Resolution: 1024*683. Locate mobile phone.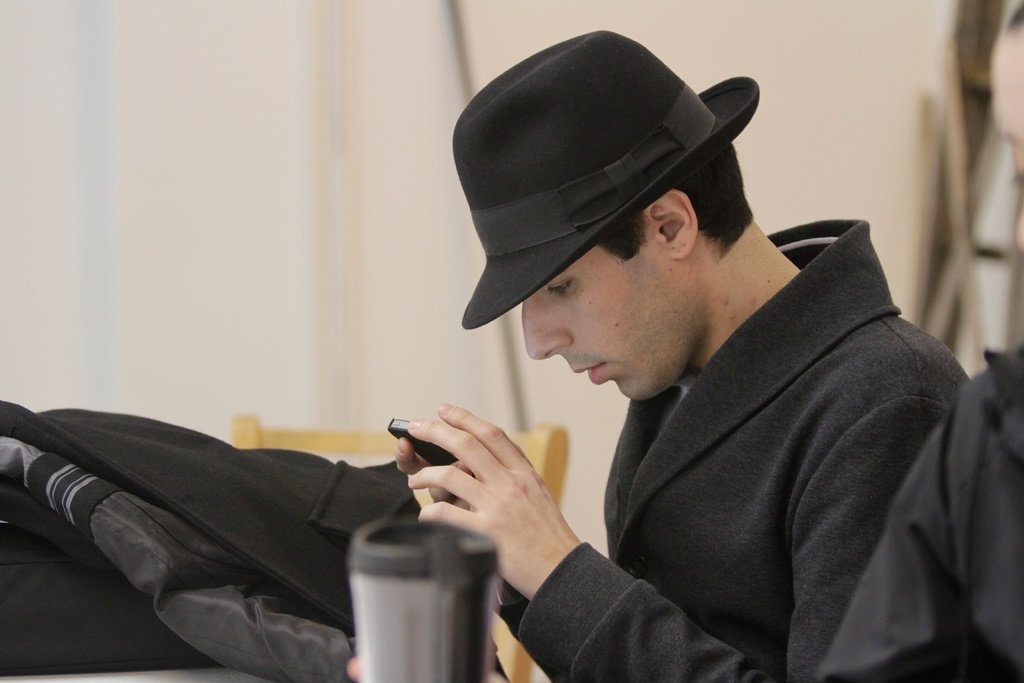
[389,413,462,470].
